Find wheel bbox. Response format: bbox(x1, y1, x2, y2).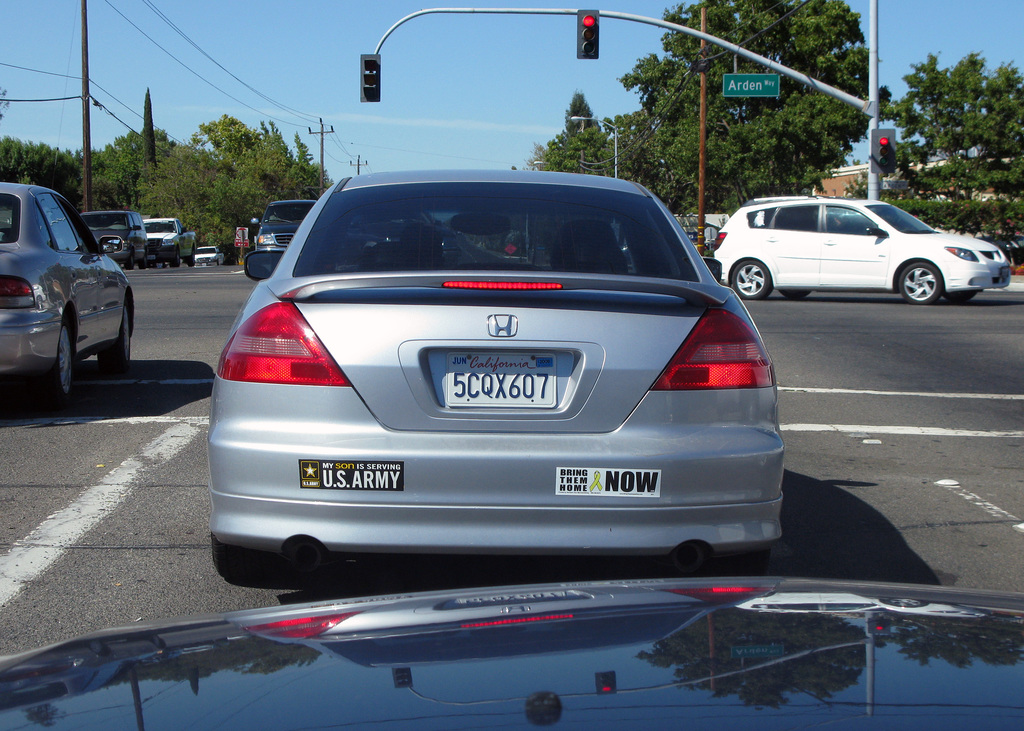
bbox(51, 322, 76, 402).
